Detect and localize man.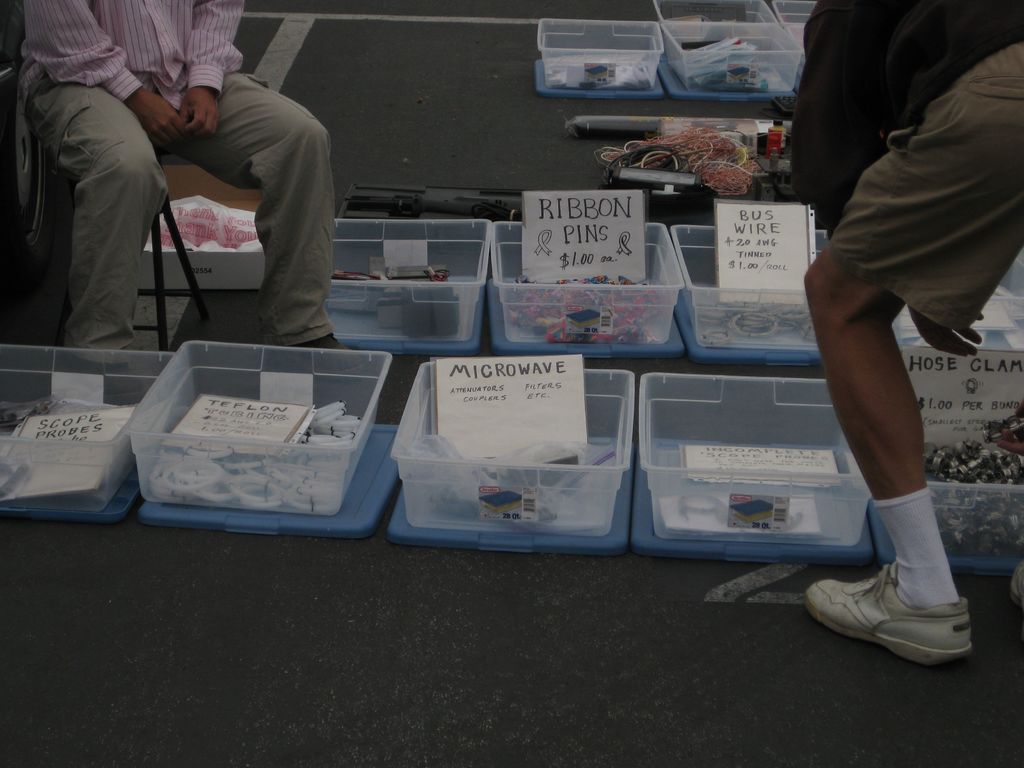
Localized at 13, 0, 387, 372.
